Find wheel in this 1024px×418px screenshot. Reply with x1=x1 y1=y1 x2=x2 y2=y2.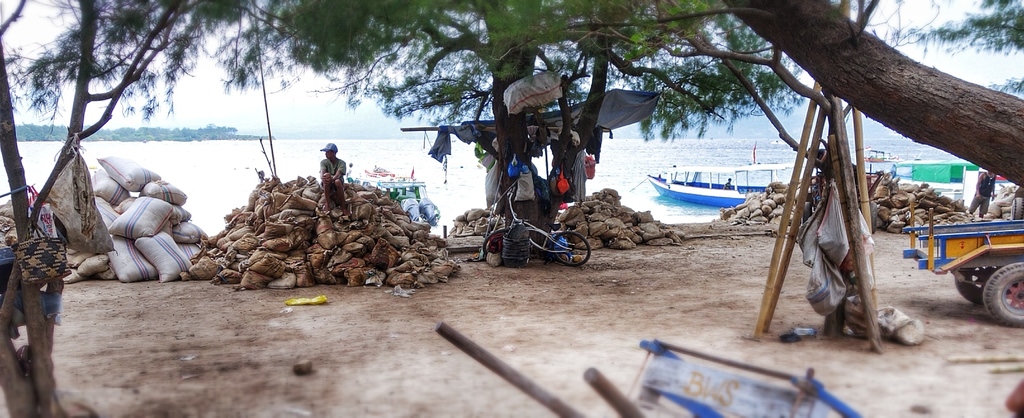
x1=956 y1=256 x2=1007 y2=311.
